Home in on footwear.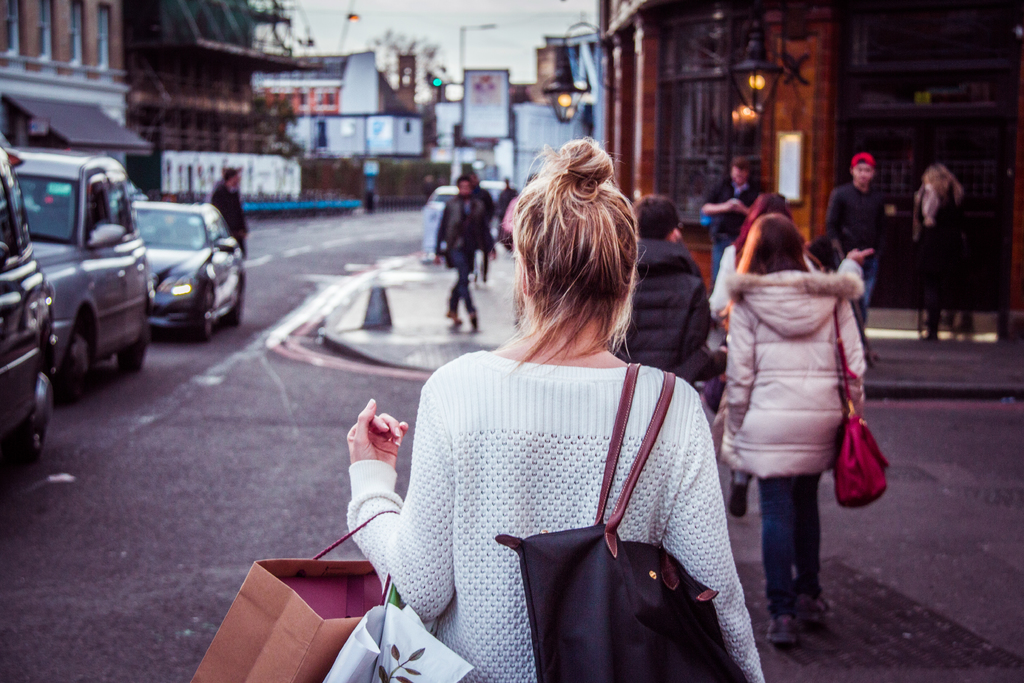
Homed in at <bbox>763, 614, 801, 644</bbox>.
